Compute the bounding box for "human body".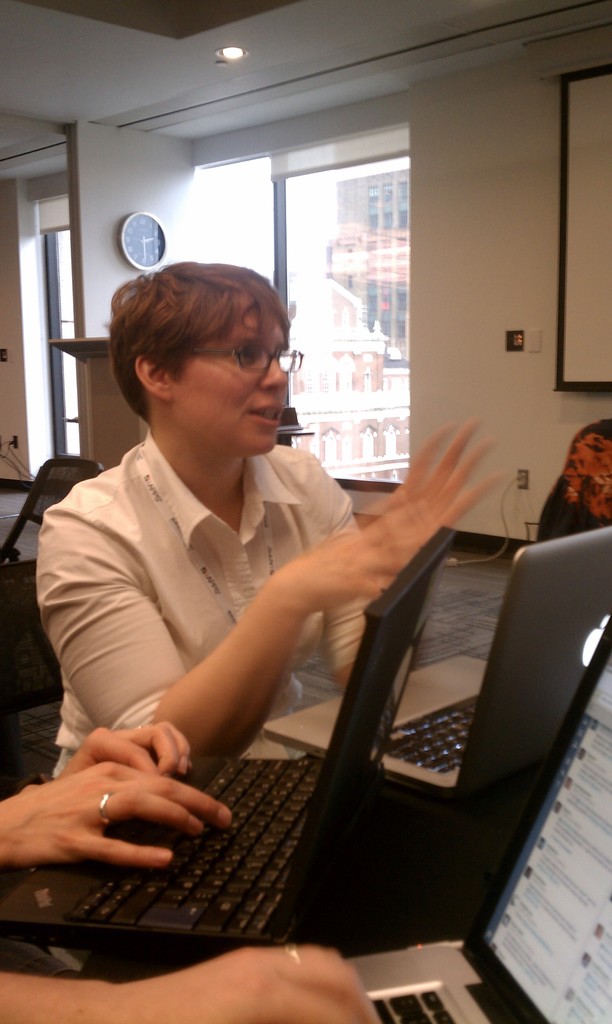
[x1=0, y1=764, x2=374, y2=1023].
